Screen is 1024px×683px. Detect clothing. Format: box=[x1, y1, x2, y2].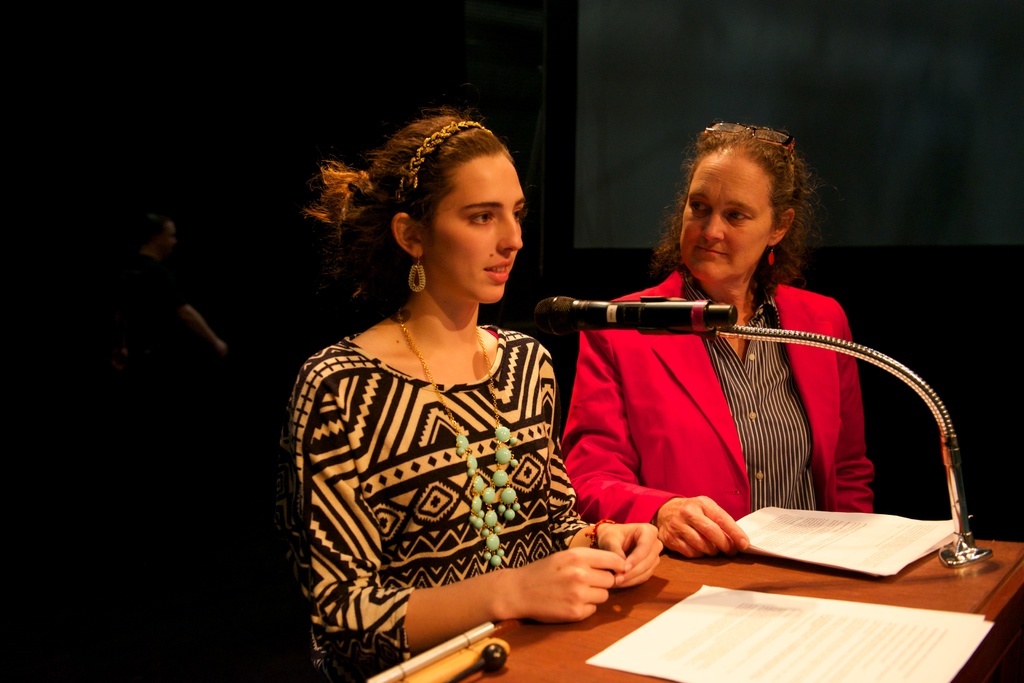
box=[290, 273, 604, 650].
